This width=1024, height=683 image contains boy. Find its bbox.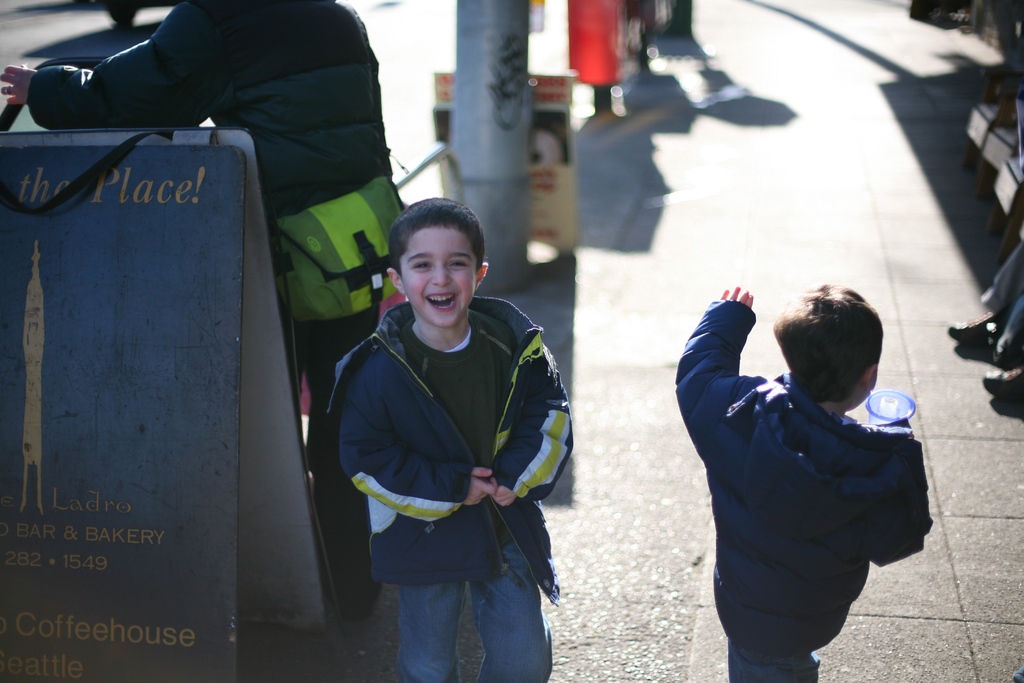
left=321, top=197, right=579, bottom=682.
